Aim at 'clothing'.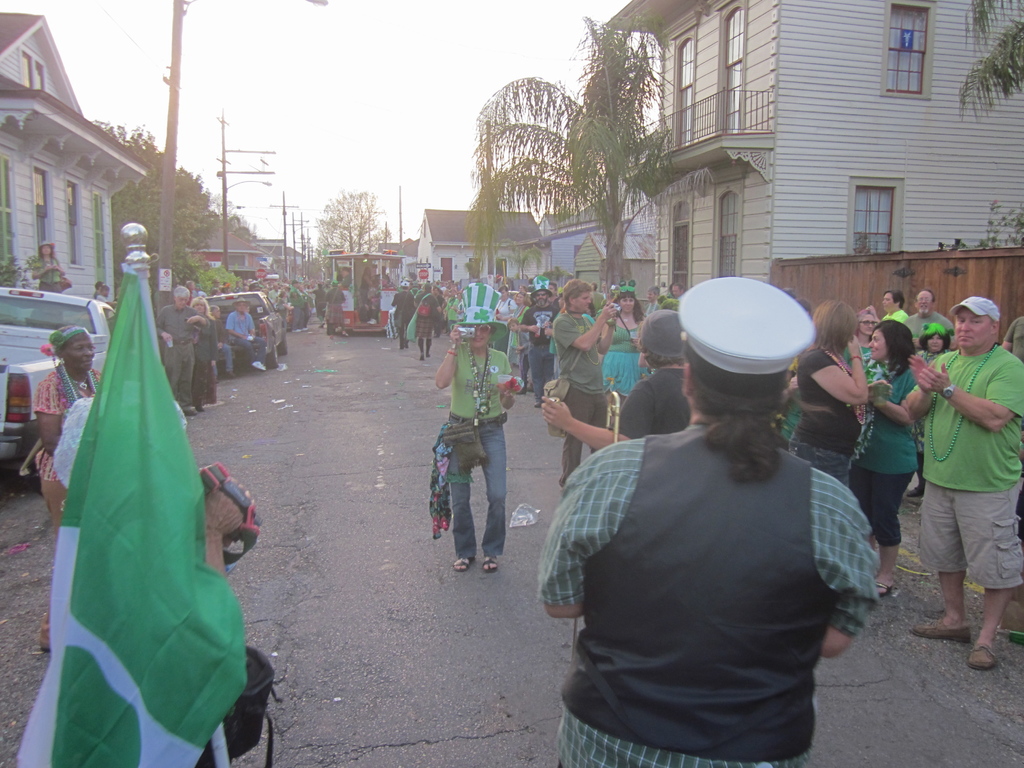
Aimed at box(24, 368, 104, 518).
